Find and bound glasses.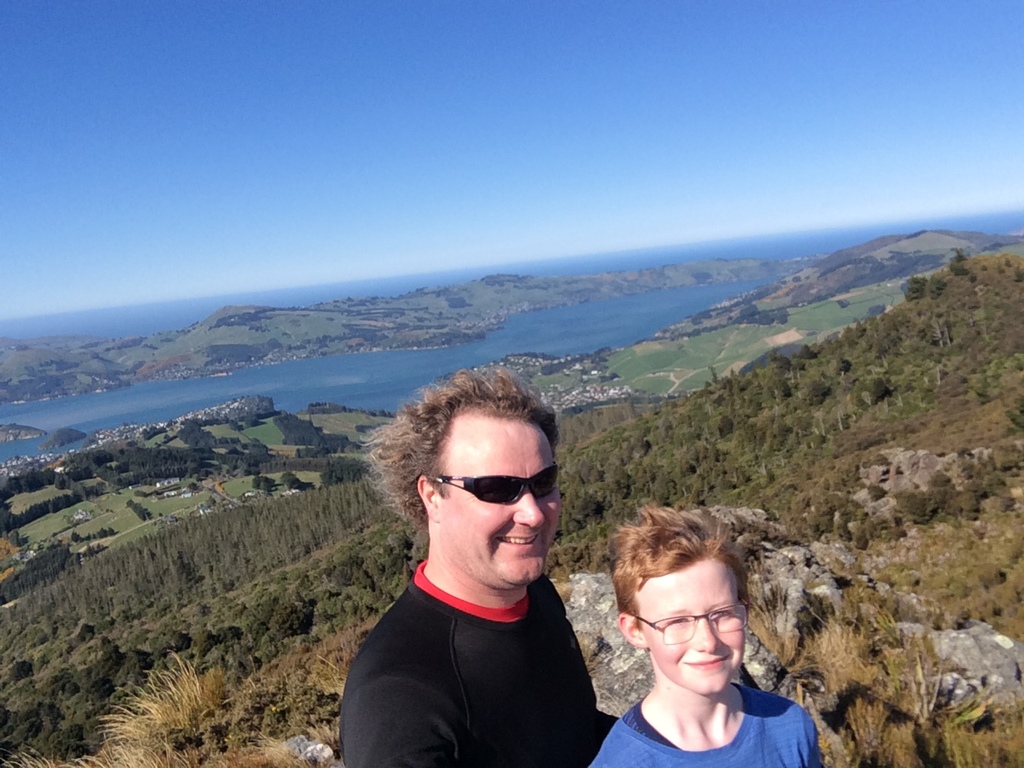
Bound: bbox(622, 592, 750, 641).
